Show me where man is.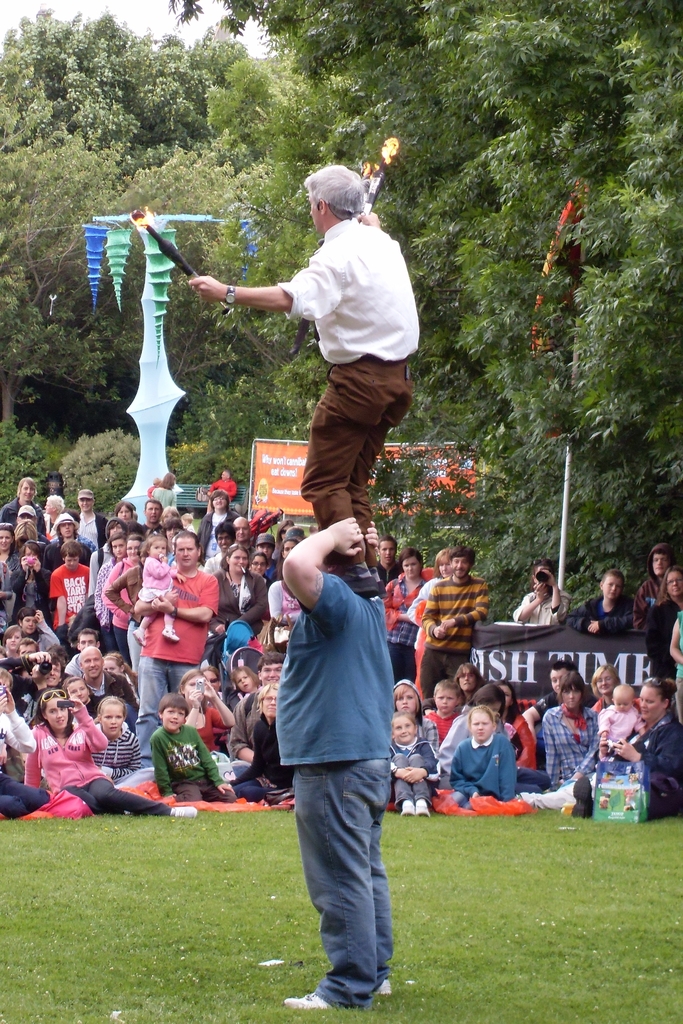
man is at bbox=[49, 509, 98, 545].
